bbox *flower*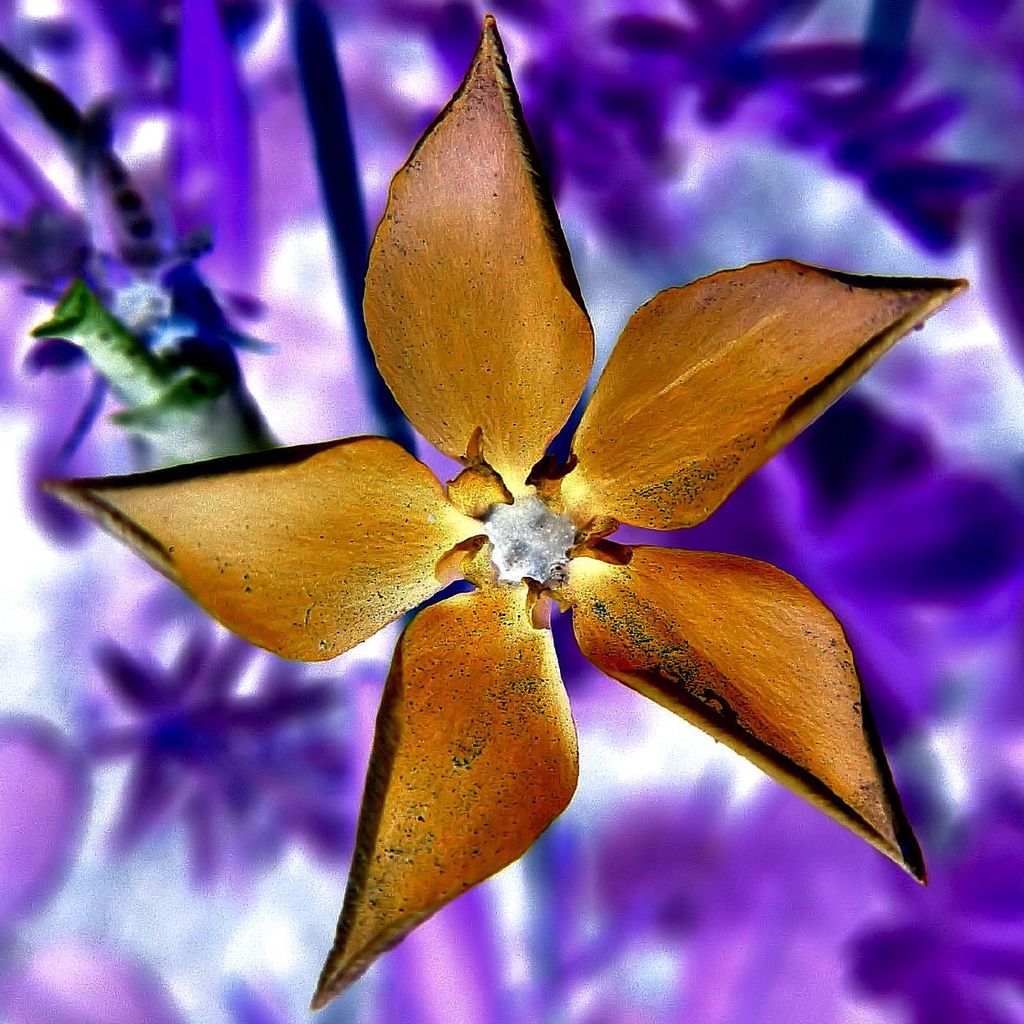
126:78:920:934
